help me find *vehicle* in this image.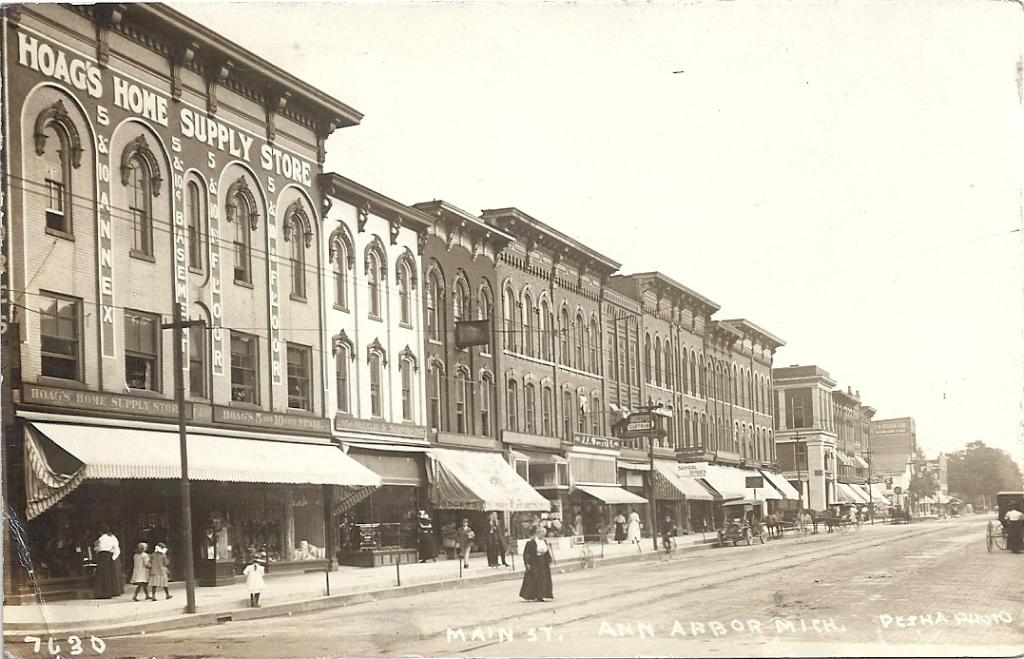
Found it: BBox(717, 493, 768, 547).
